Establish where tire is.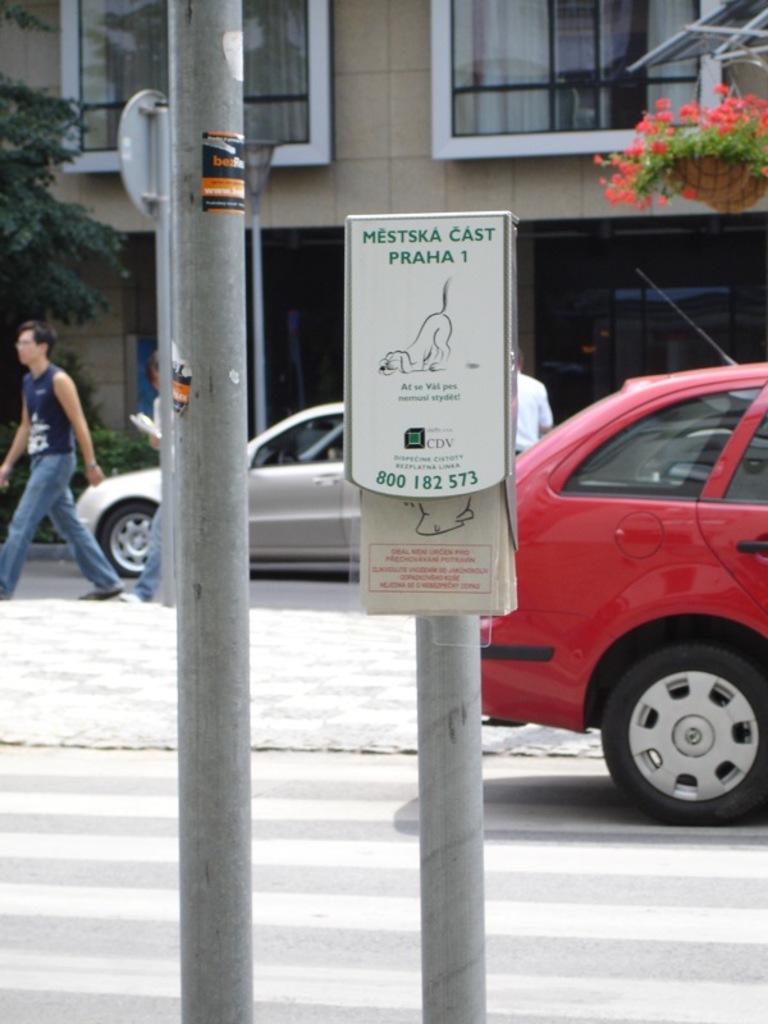
Established at pyautogui.locateOnScreen(603, 641, 767, 827).
